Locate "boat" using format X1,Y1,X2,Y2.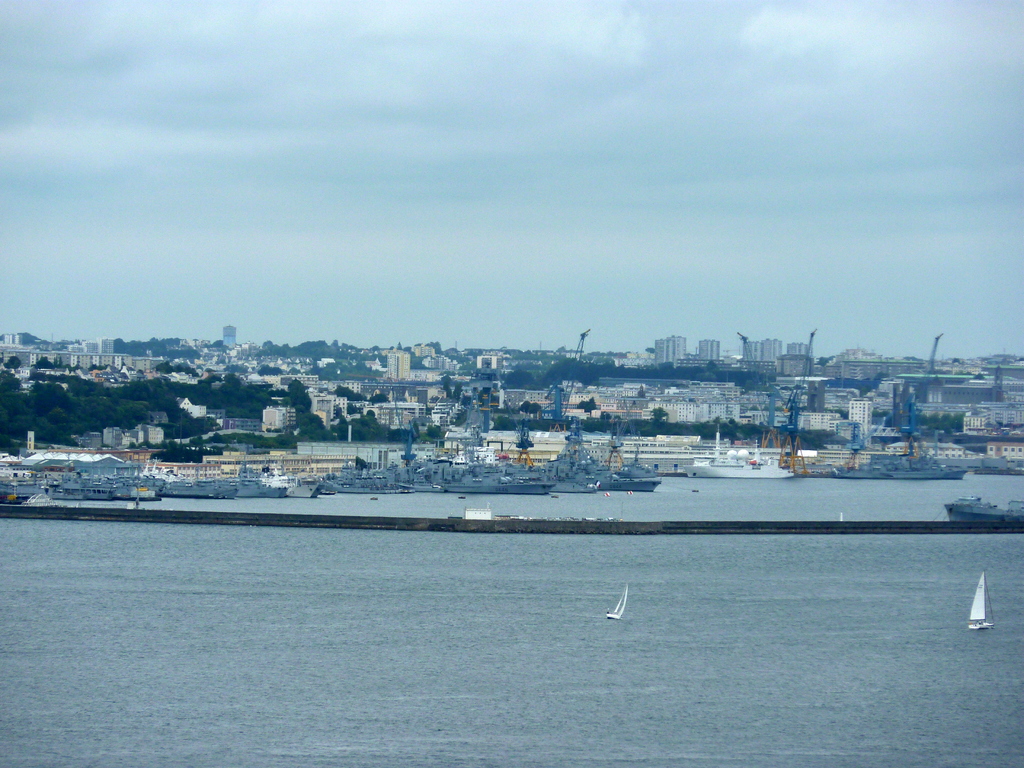
603,586,627,621.
